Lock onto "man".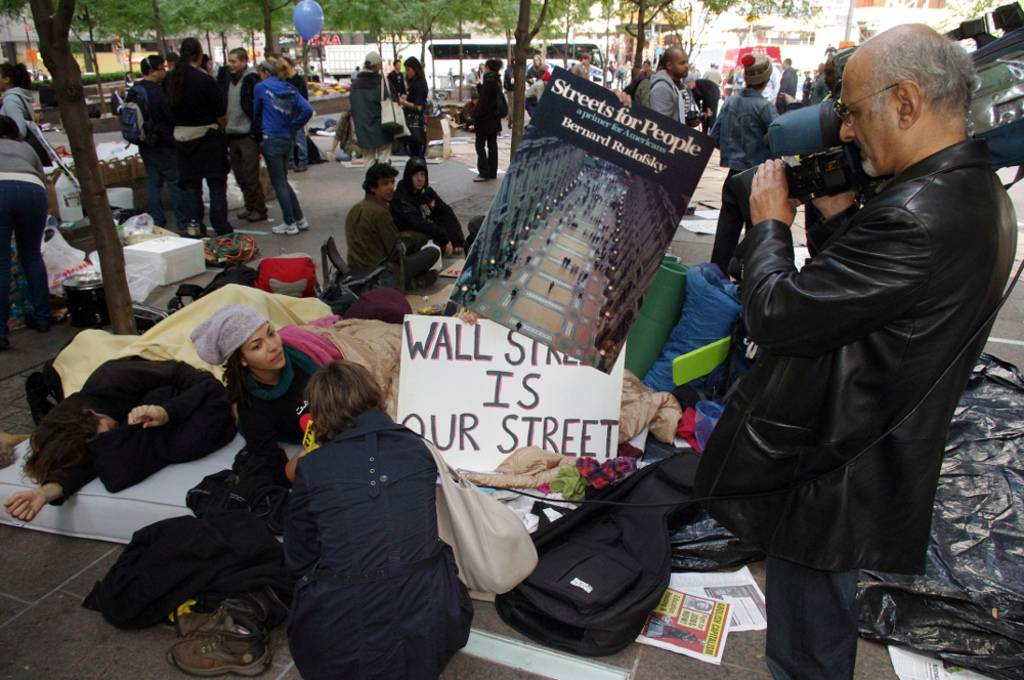
Locked: x1=610 y1=35 x2=998 y2=665.
